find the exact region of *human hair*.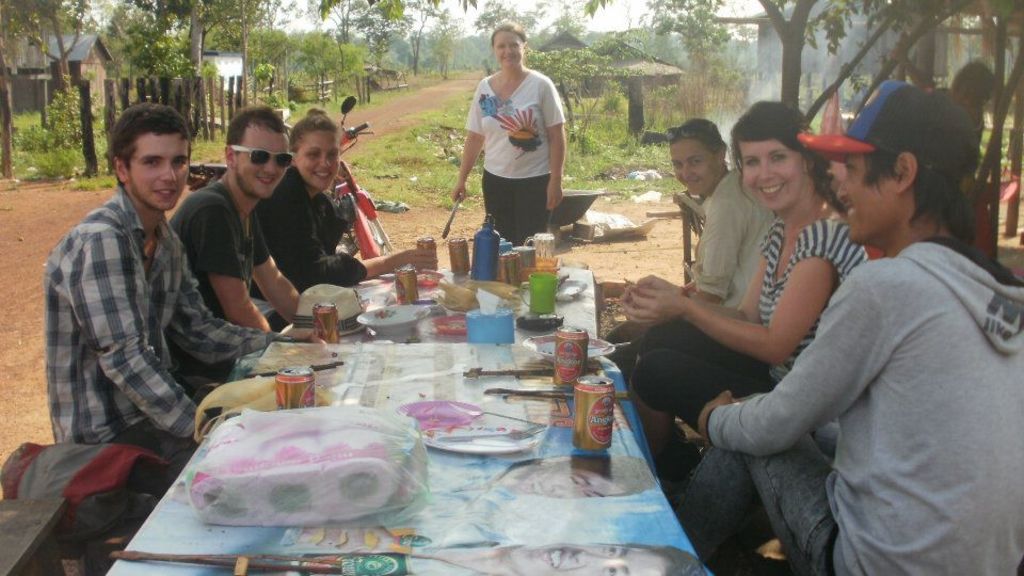
Exact region: [101,99,182,194].
